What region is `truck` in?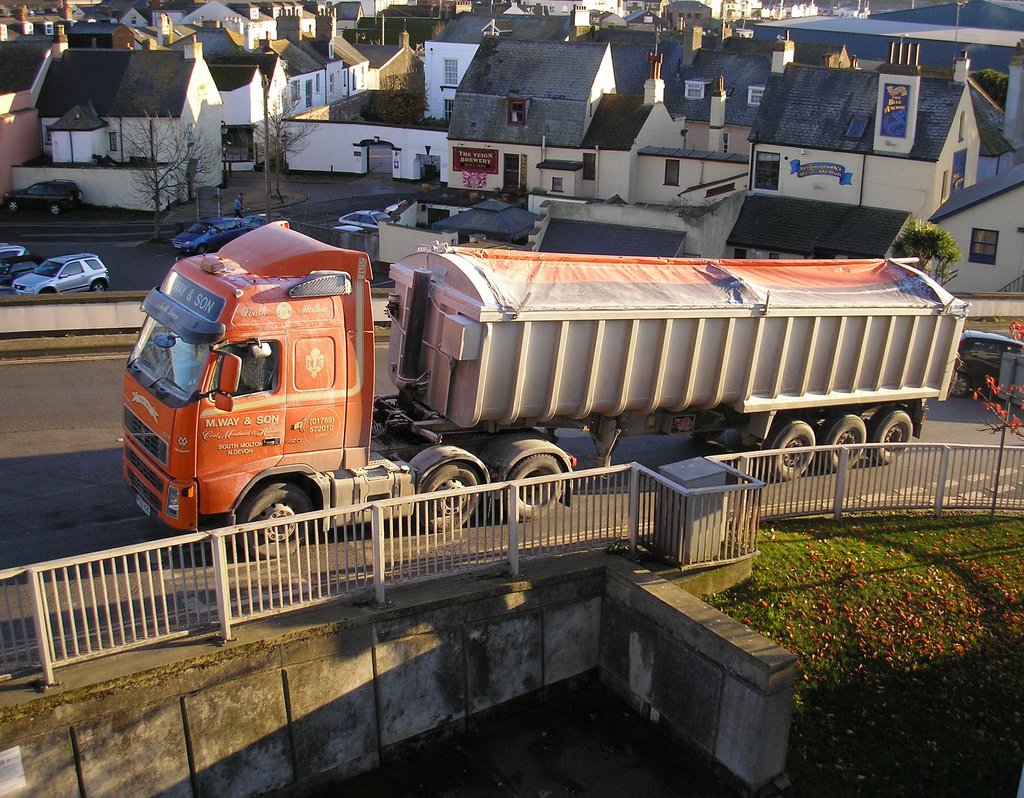
<bbox>125, 213, 950, 543</bbox>.
